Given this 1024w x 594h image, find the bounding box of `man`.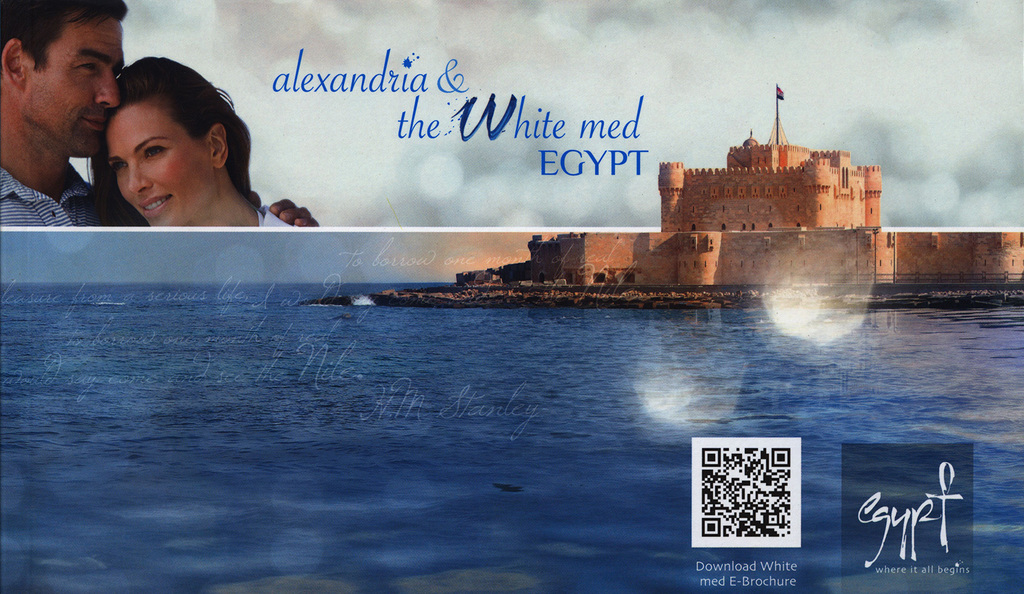
bbox(0, 0, 320, 223).
